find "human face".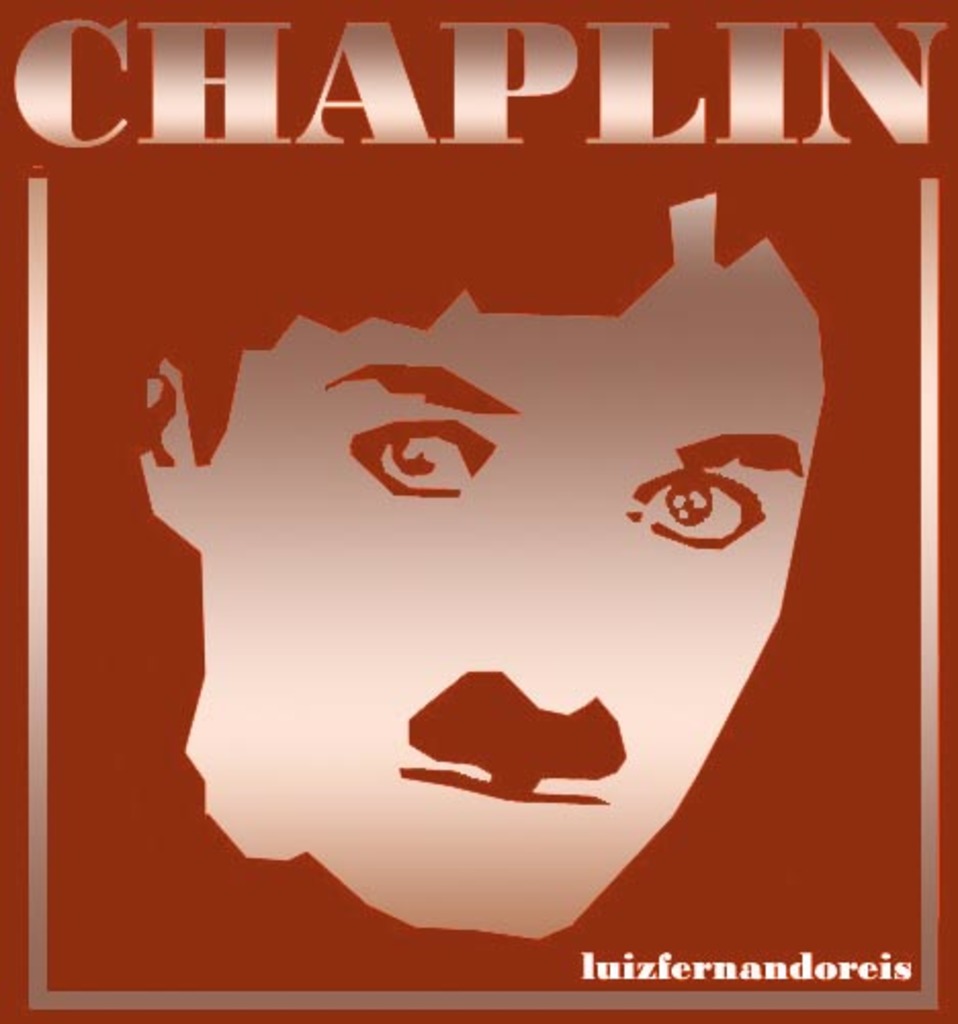
(x1=184, y1=188, x2=829, y2=946).
